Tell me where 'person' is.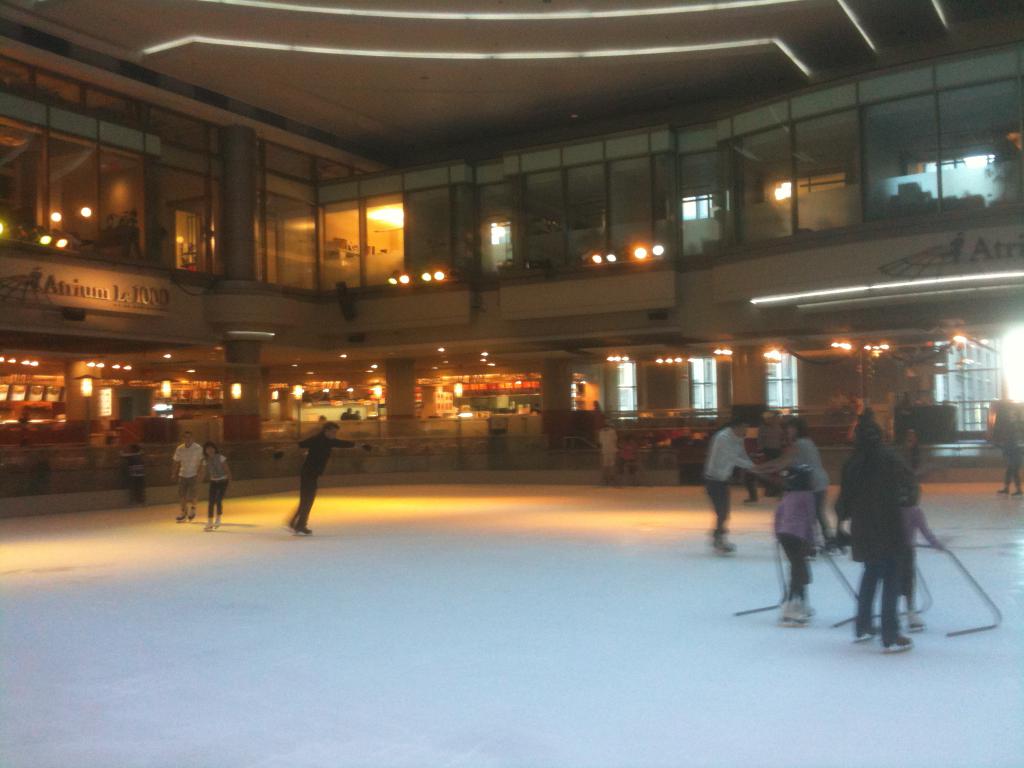
'person' is at x1=269, y1=420, x2=374, y2=538.
